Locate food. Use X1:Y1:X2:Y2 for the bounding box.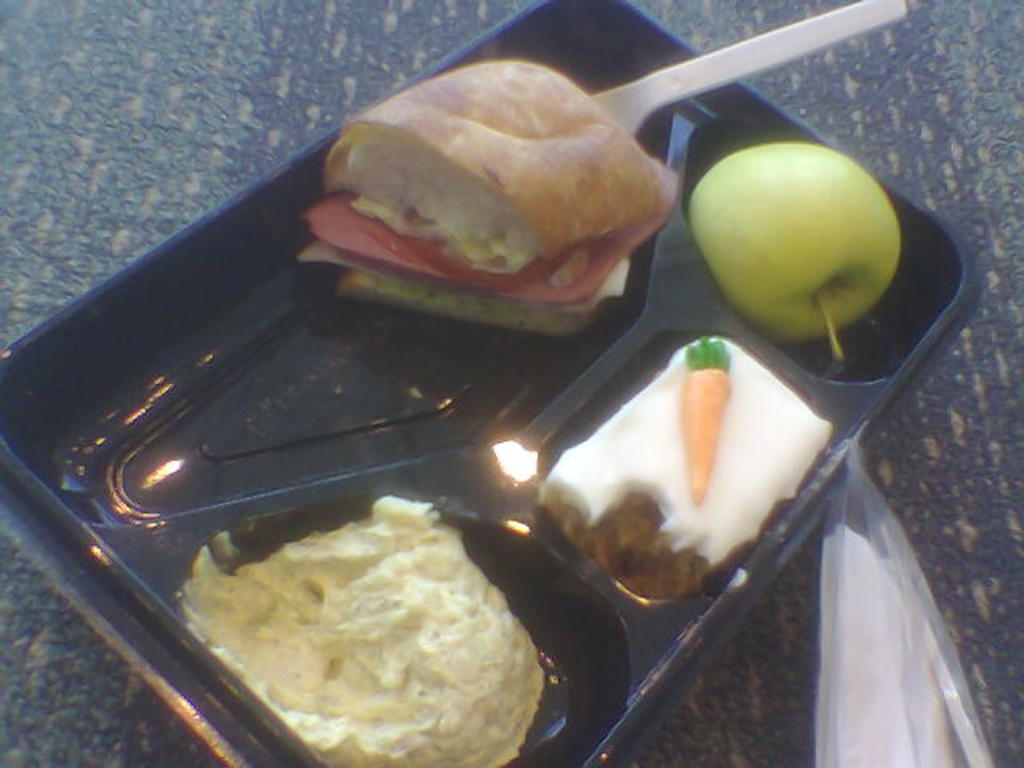
691:141:907:358.
